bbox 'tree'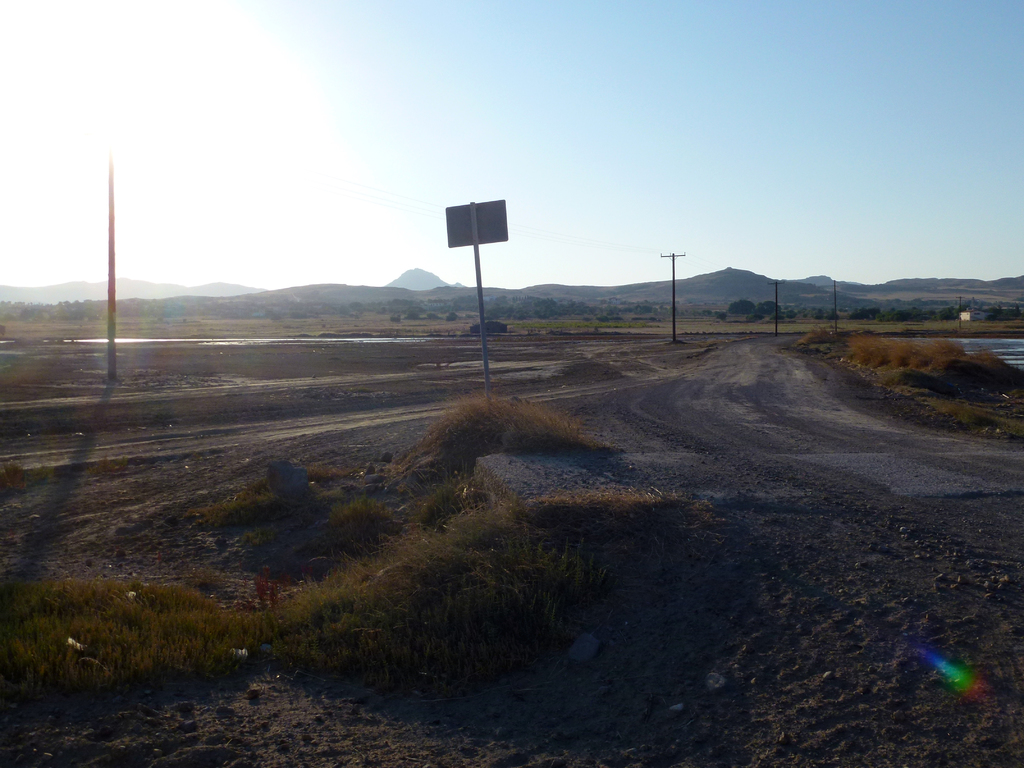
<bbox>826, 309, 842, 323</bbox>
